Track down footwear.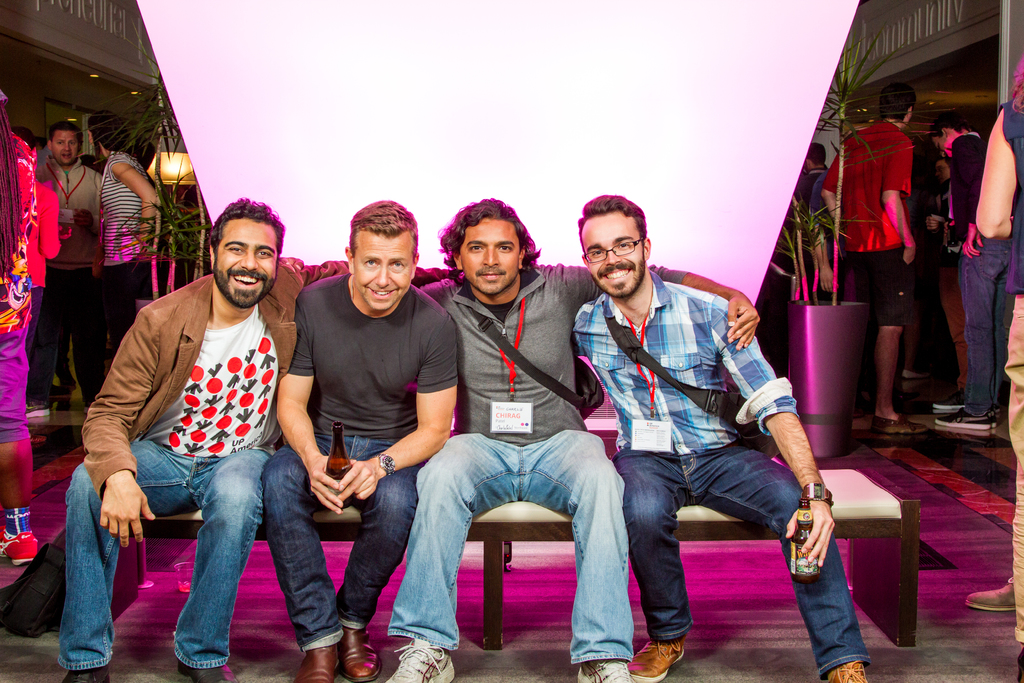
Tracked to 625 639 685 682.
